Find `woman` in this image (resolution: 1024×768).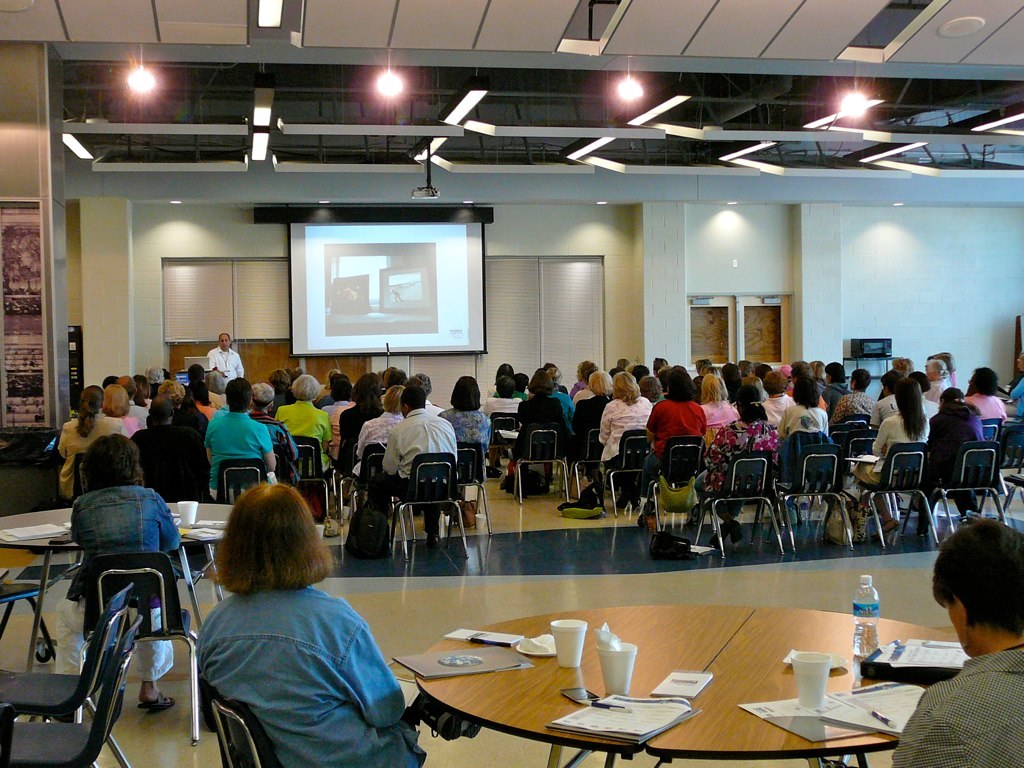
bbox=[924, 386, 991, 532].
